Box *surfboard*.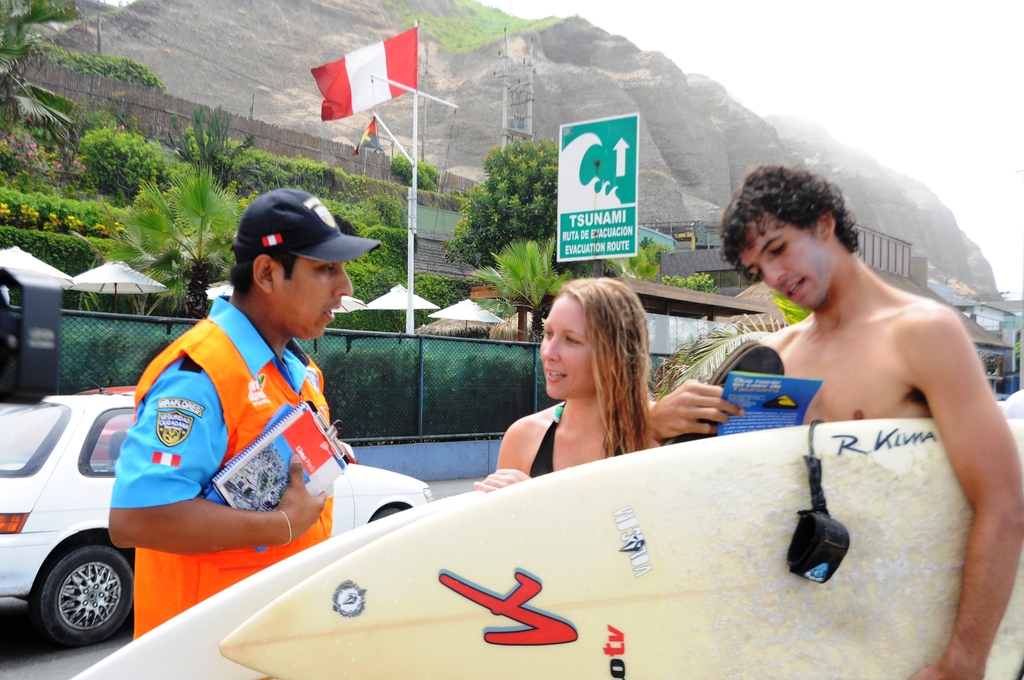
[77,488,501,679].
